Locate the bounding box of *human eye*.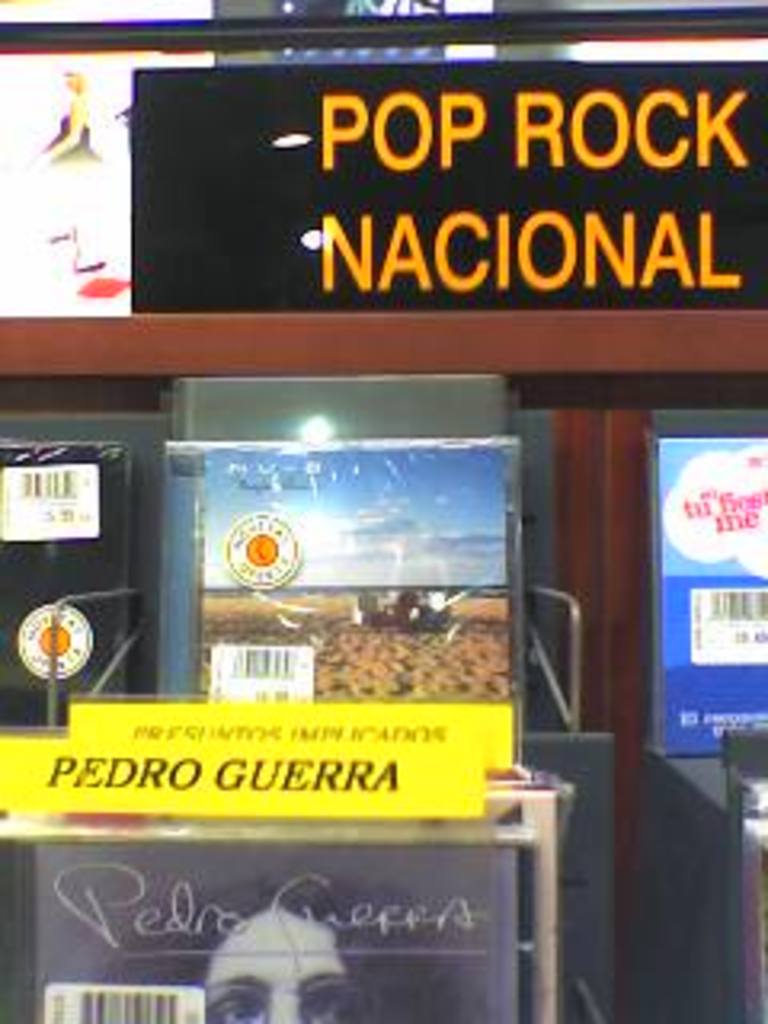
Bounding box: 301:986:336:1018.
